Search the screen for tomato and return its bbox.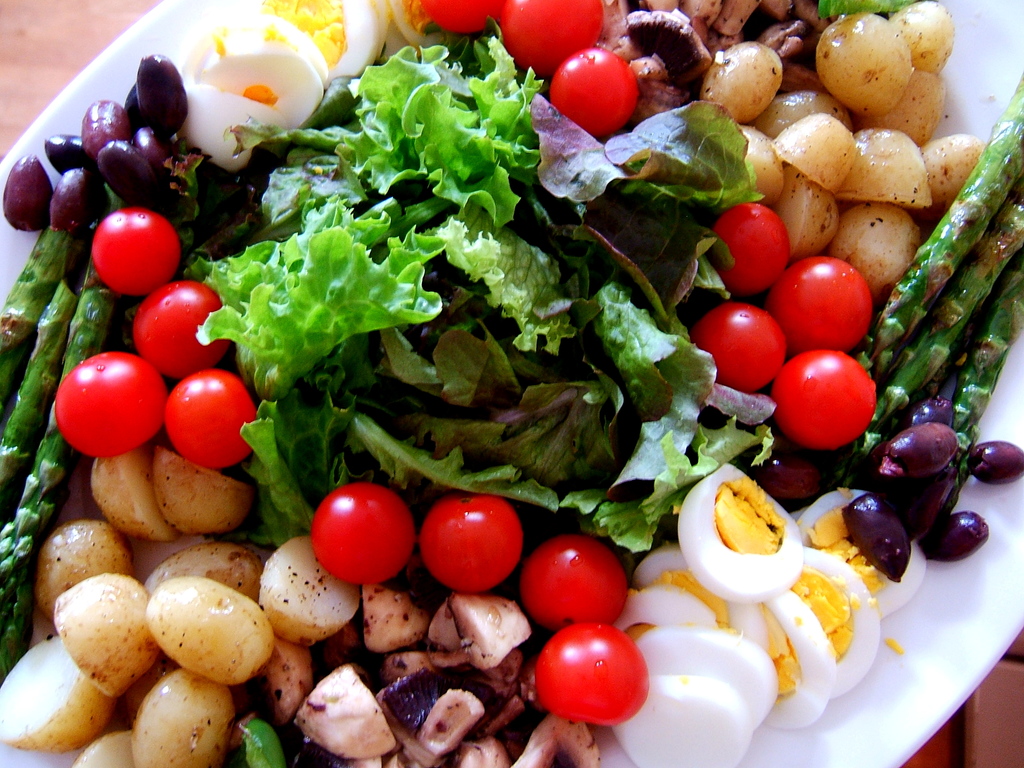
Found: left=417, top=0, right=501, bottom=29.
